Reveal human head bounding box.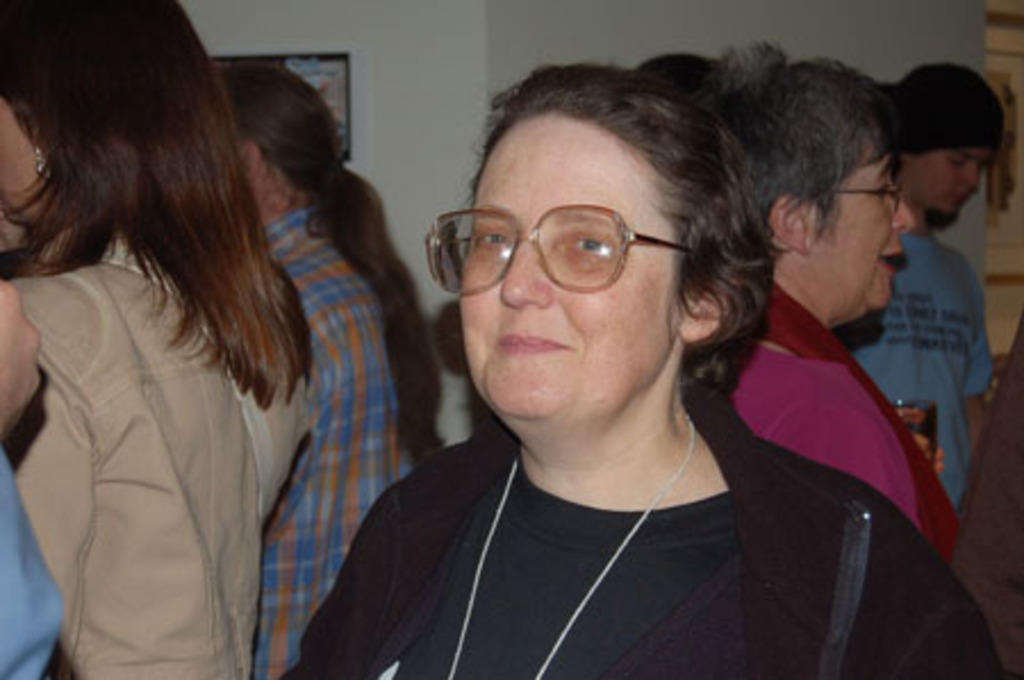
Revealed: rect(633, 48, 737, 96).
